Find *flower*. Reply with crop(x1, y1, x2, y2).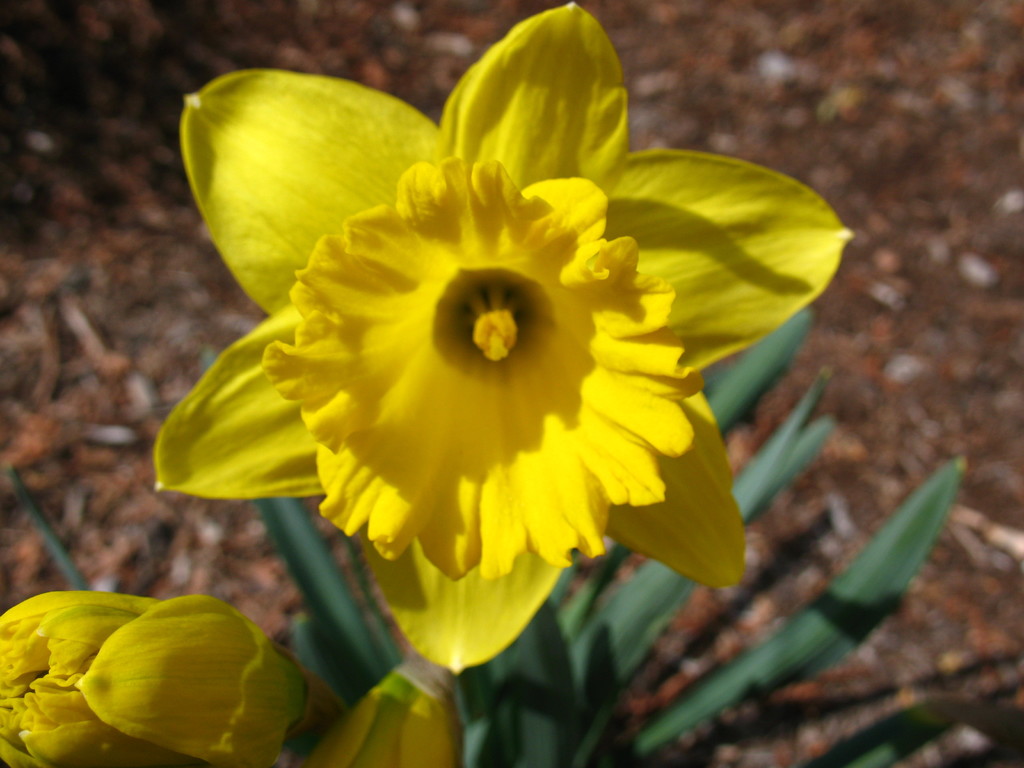
crop(132, 12, 818, 664).
